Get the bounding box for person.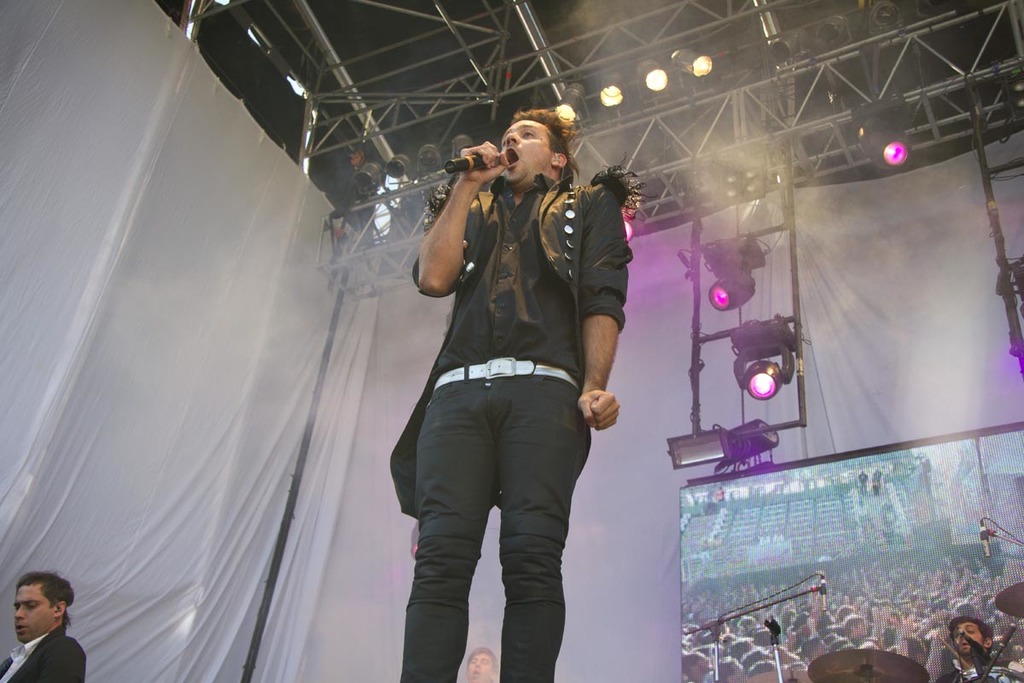
bbox(466, 643, 497, 682).
